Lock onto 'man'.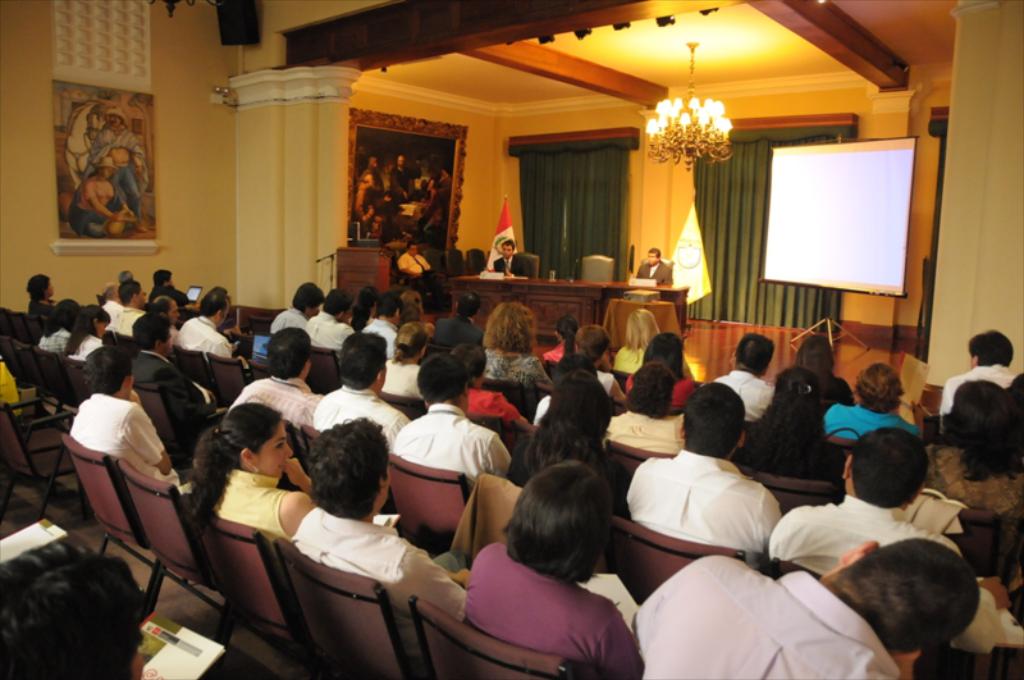
Locked: (x1=307, y1=284, x2=358, y2=353).
